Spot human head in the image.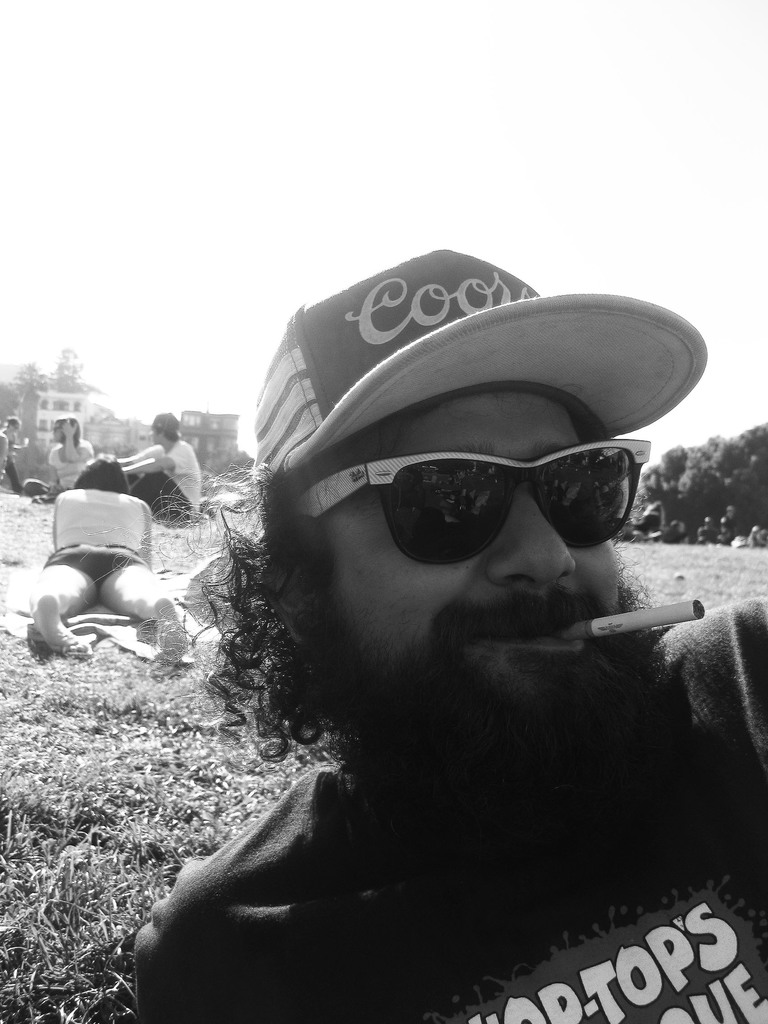
human head found at locate(252, 303, 713, 752).
